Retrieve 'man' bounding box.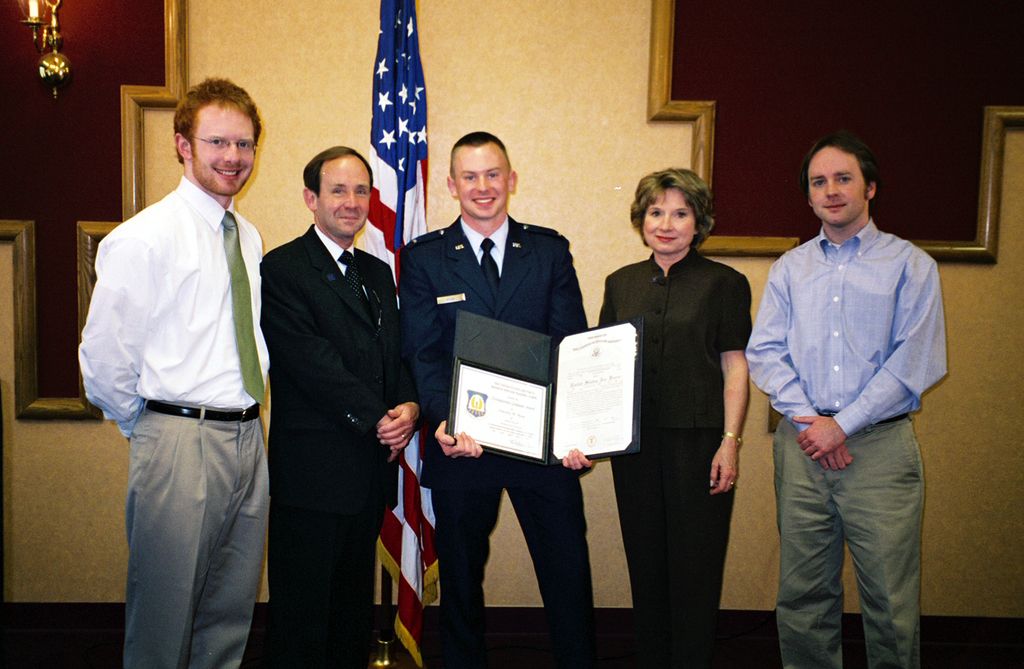
Bounding box: pyautogui.locateOnScreen(398, 129, 605, 667).
